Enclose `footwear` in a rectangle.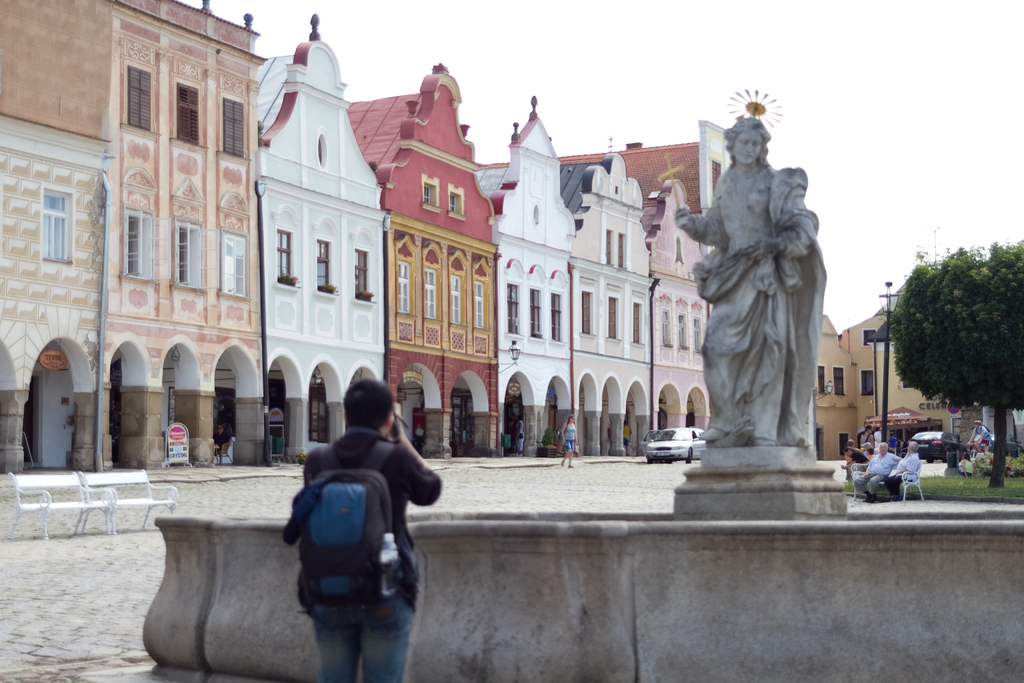
<box>561,457,566,465</box>.
